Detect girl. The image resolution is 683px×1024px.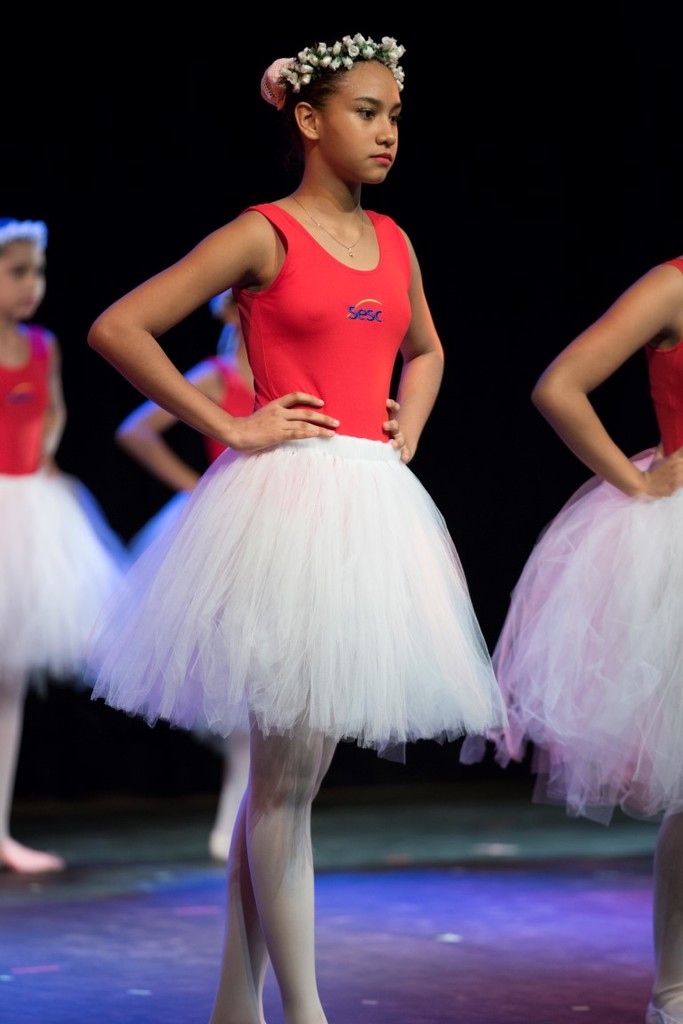
crop(0, 220, 125, 876).
